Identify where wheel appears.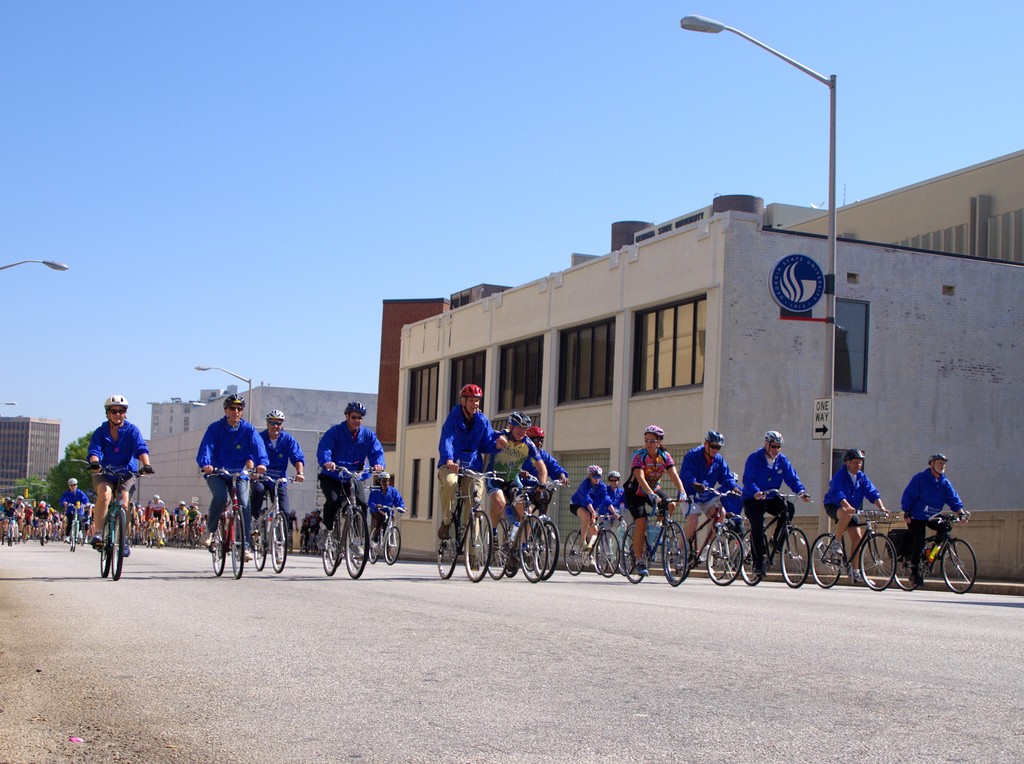
Appears at box(519, 514, 551, 585).
